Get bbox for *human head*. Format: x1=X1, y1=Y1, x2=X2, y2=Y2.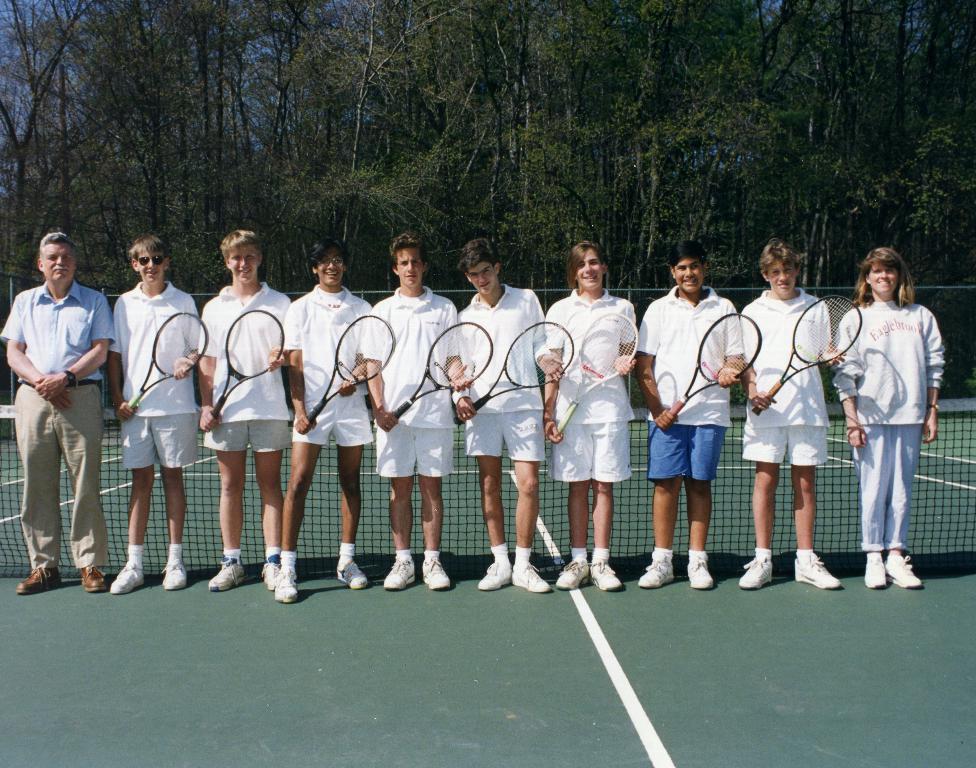
x1=311, y1=235, x2=346, y2=285.
